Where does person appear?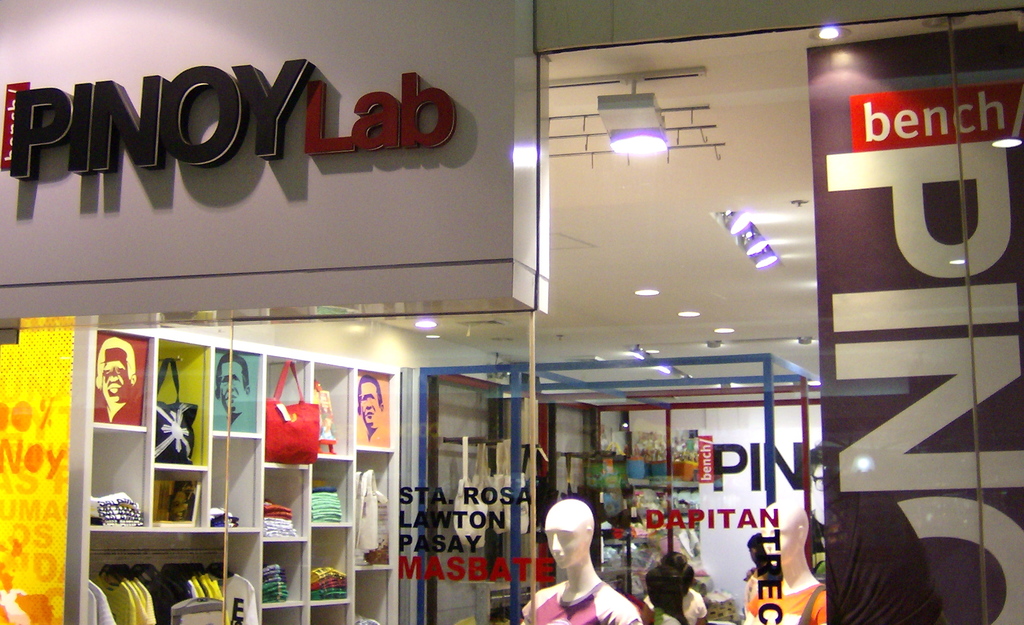
Appears at l=746, t=508, r=824, b=624.
